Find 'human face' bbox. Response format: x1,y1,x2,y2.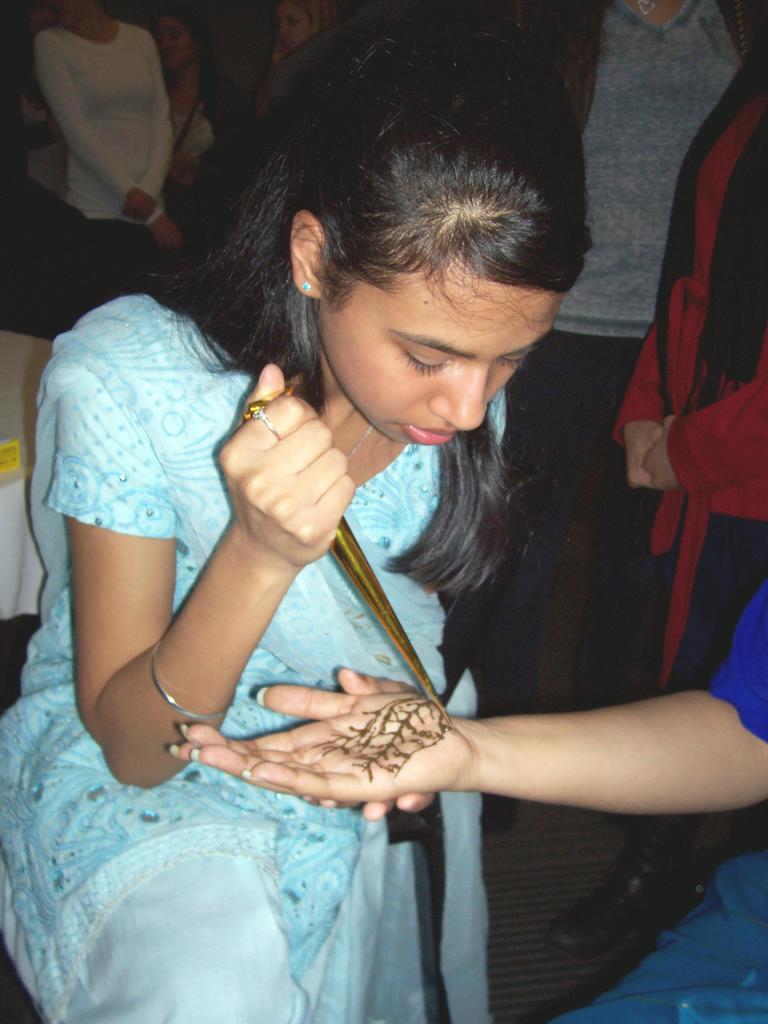
272,1,314,55.
